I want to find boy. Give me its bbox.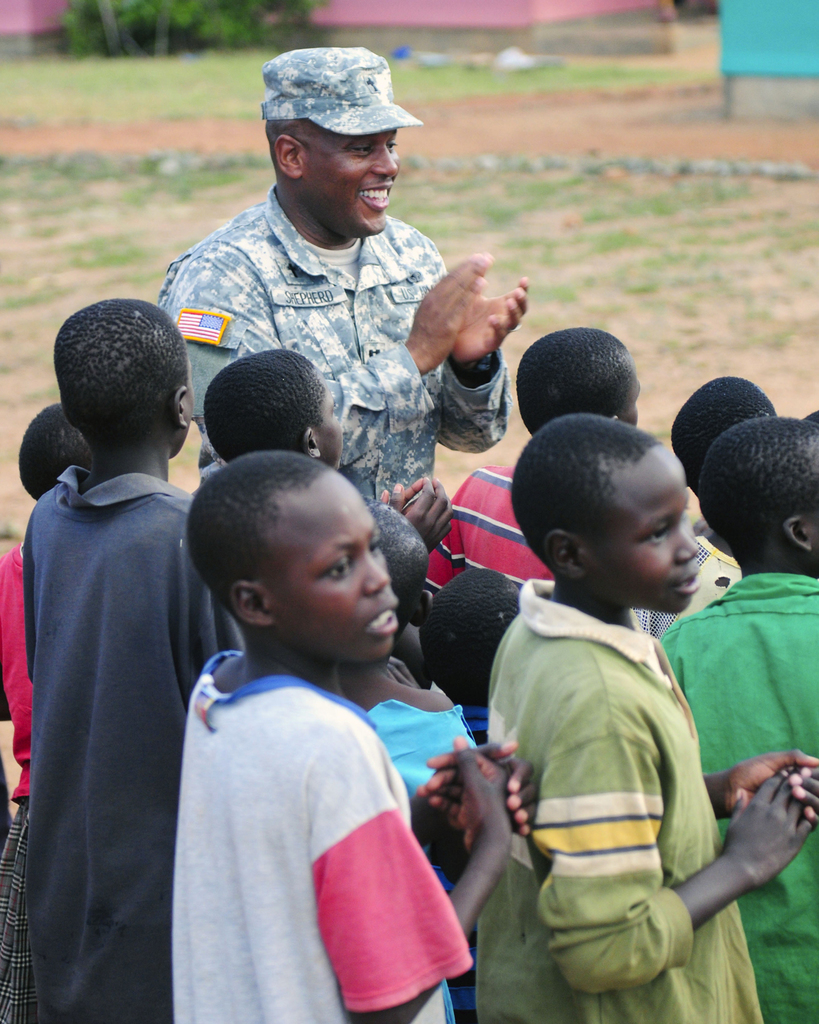
Rect(209, 352, 456, 549).
